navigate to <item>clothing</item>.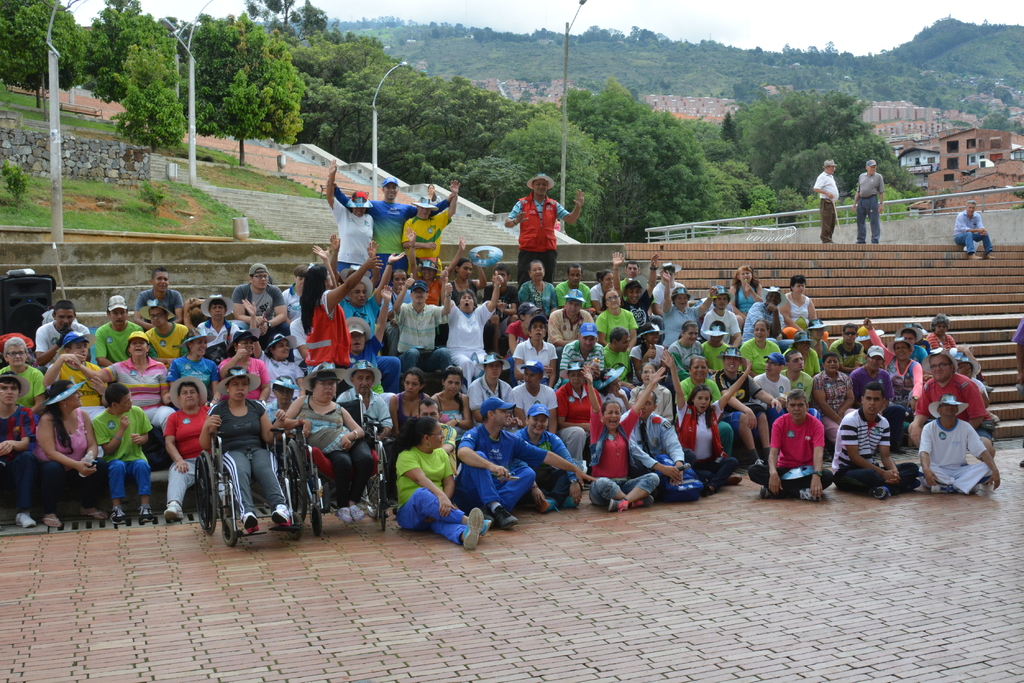
Navigation target: select_region(330, 181, 455, 266).
